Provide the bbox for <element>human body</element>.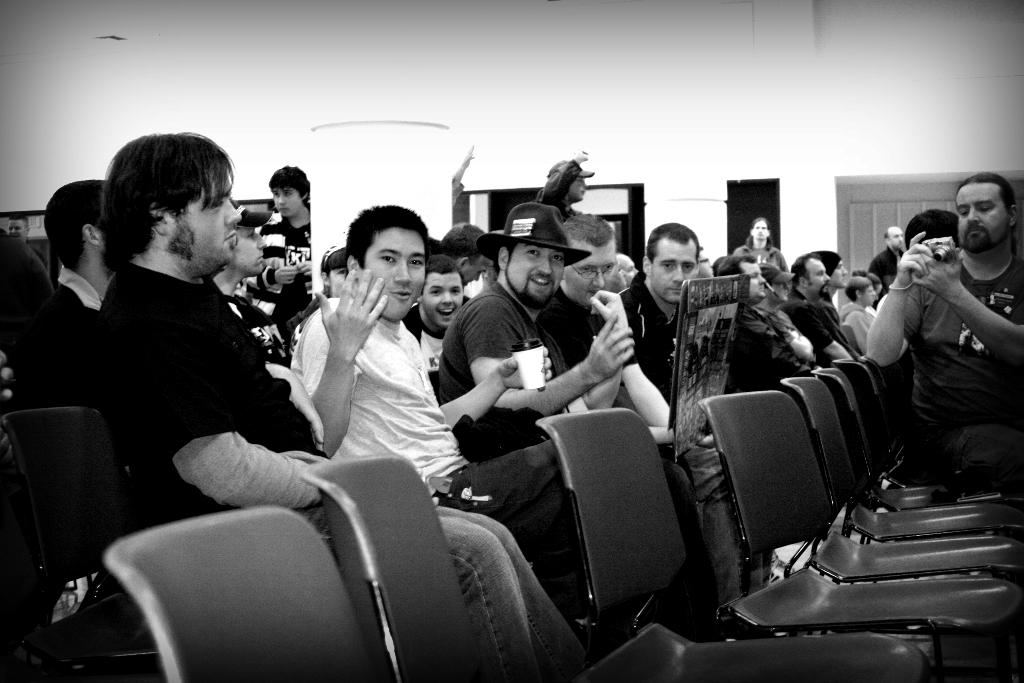
{"left": 614, "top": 225, "right": 703, "bottom": 413}.
